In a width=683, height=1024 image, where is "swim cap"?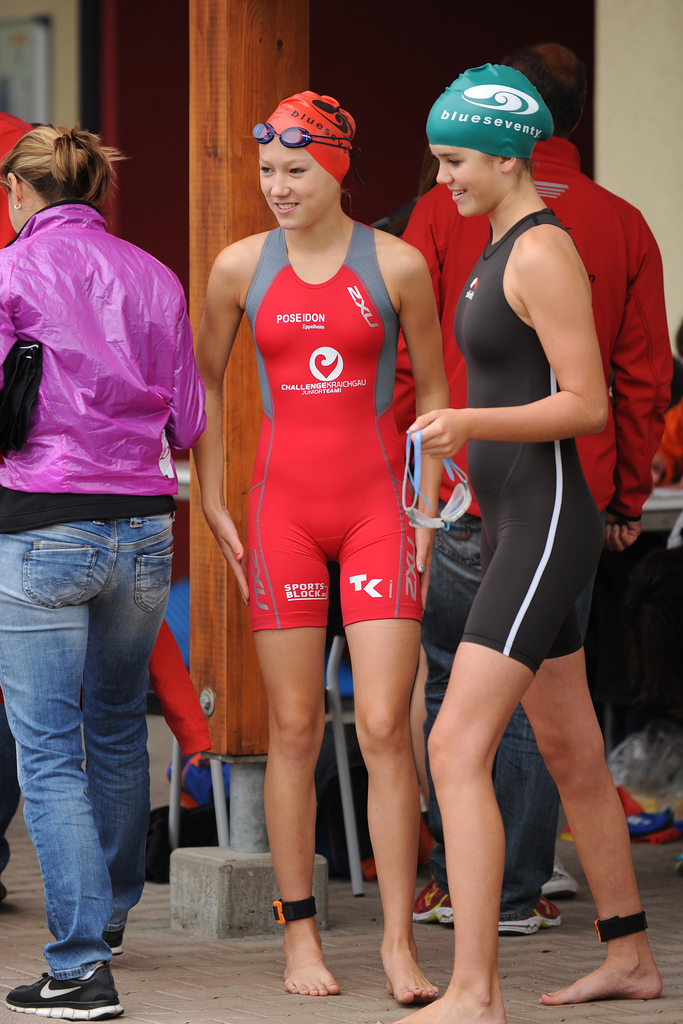
detection(427, 64, 554, 159).
